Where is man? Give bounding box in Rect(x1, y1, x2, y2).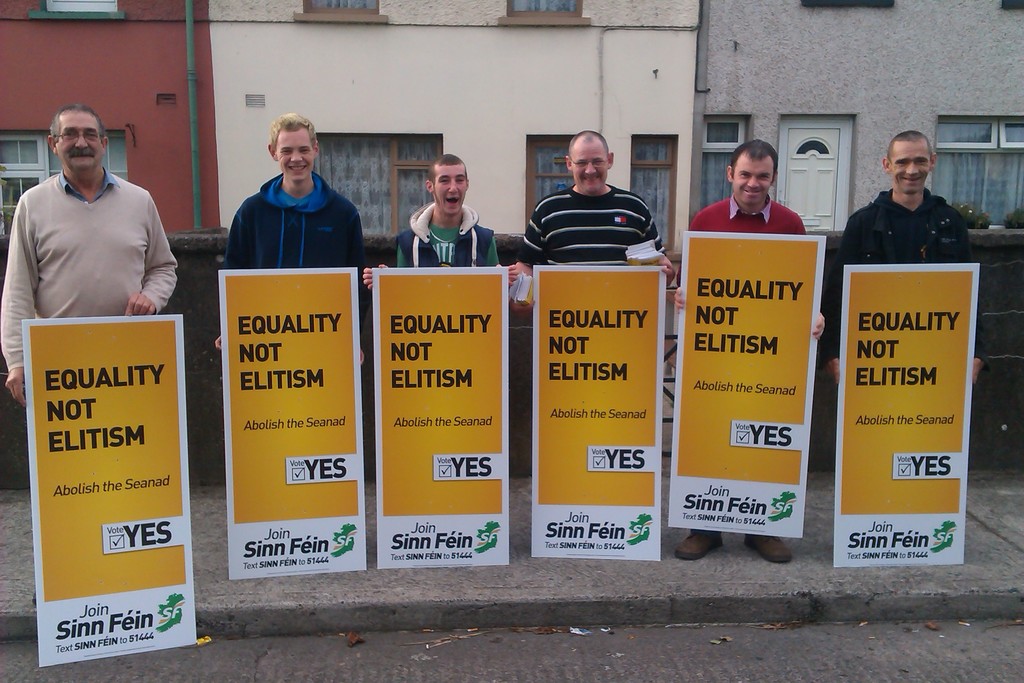
Rect(825, 128, 980, 403).
